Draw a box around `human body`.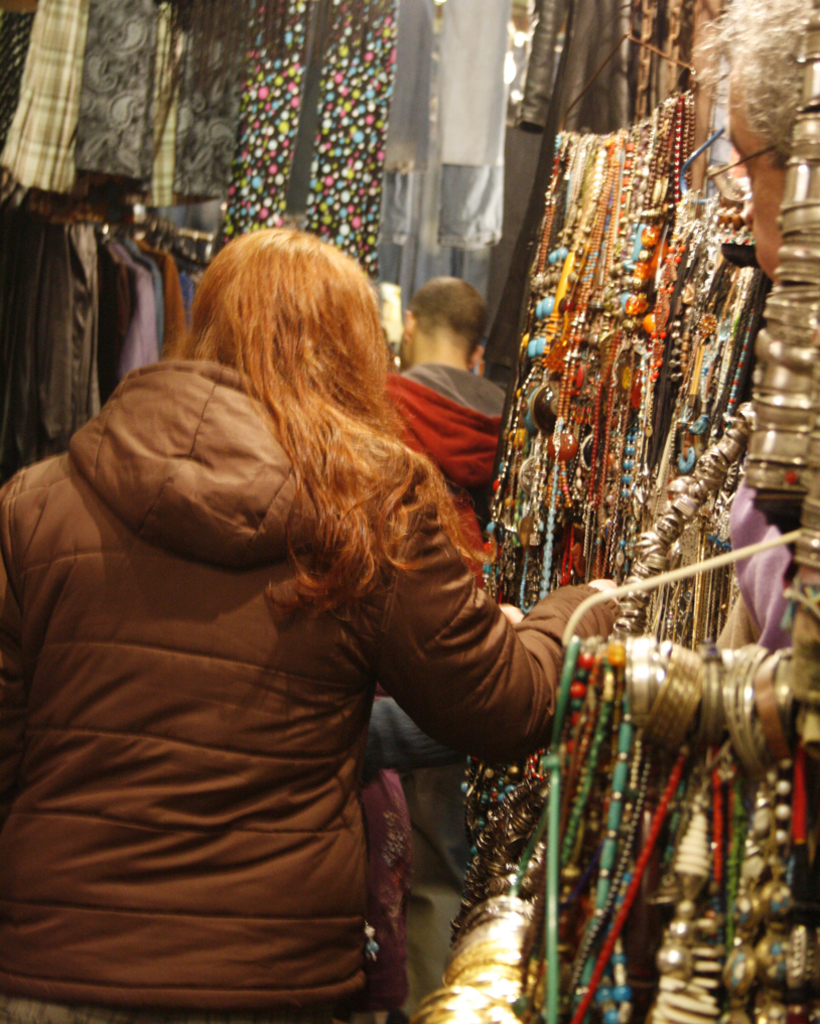
left=385, top=272, right=507, bottom=1022.
